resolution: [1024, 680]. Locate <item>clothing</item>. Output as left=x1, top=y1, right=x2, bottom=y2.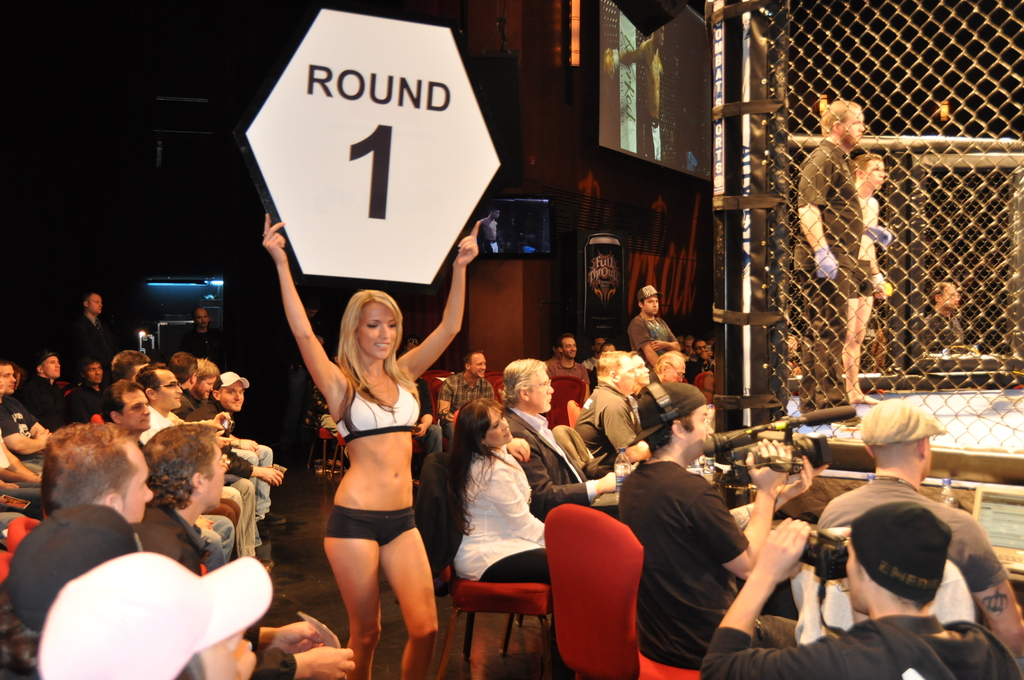
left=543, top=353, right=593, bottom=378.
